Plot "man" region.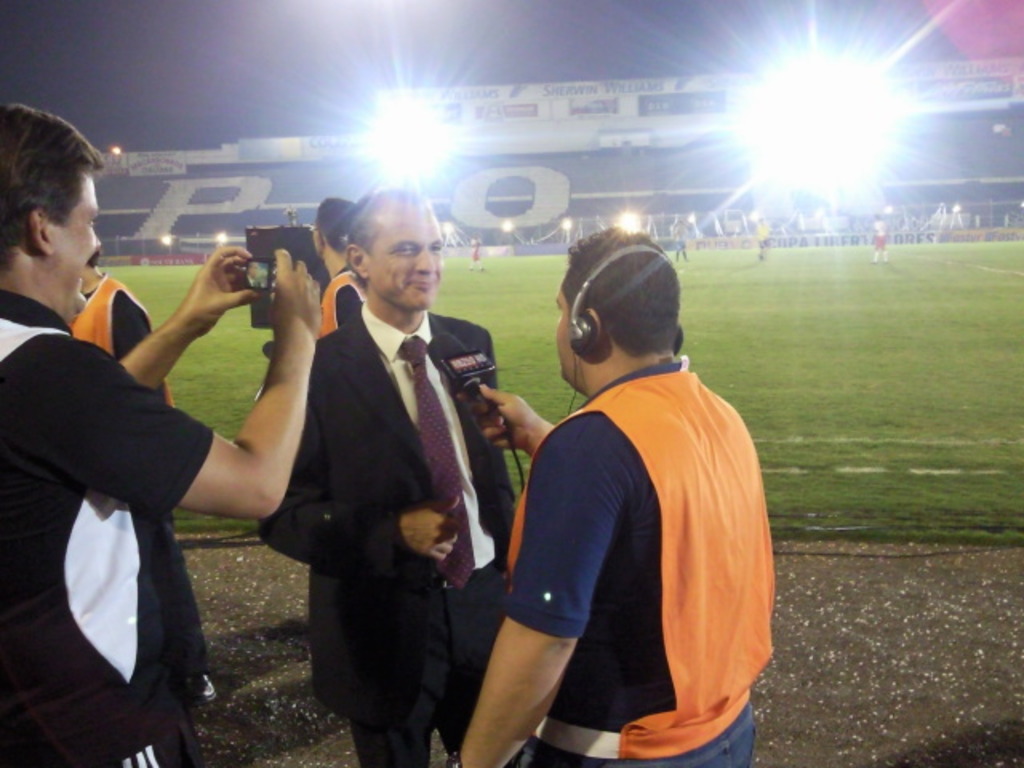
Plotted at left=254, top=181, right=530, bottom=766.
